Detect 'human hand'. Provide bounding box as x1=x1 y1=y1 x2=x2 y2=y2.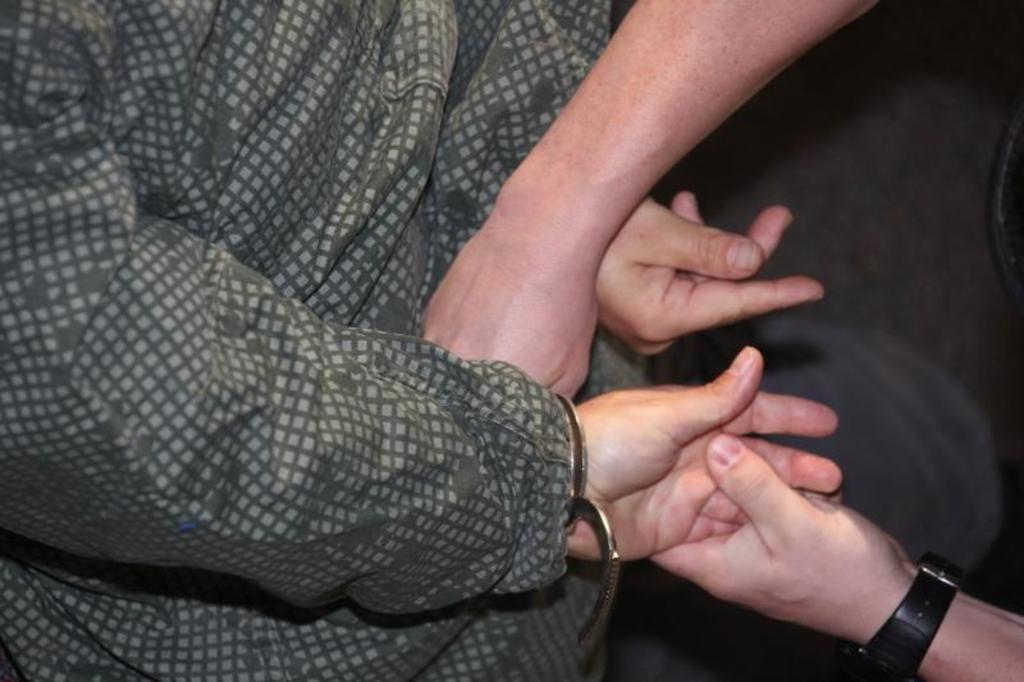
x1=581 y1=174 x2=828 y2=356.
